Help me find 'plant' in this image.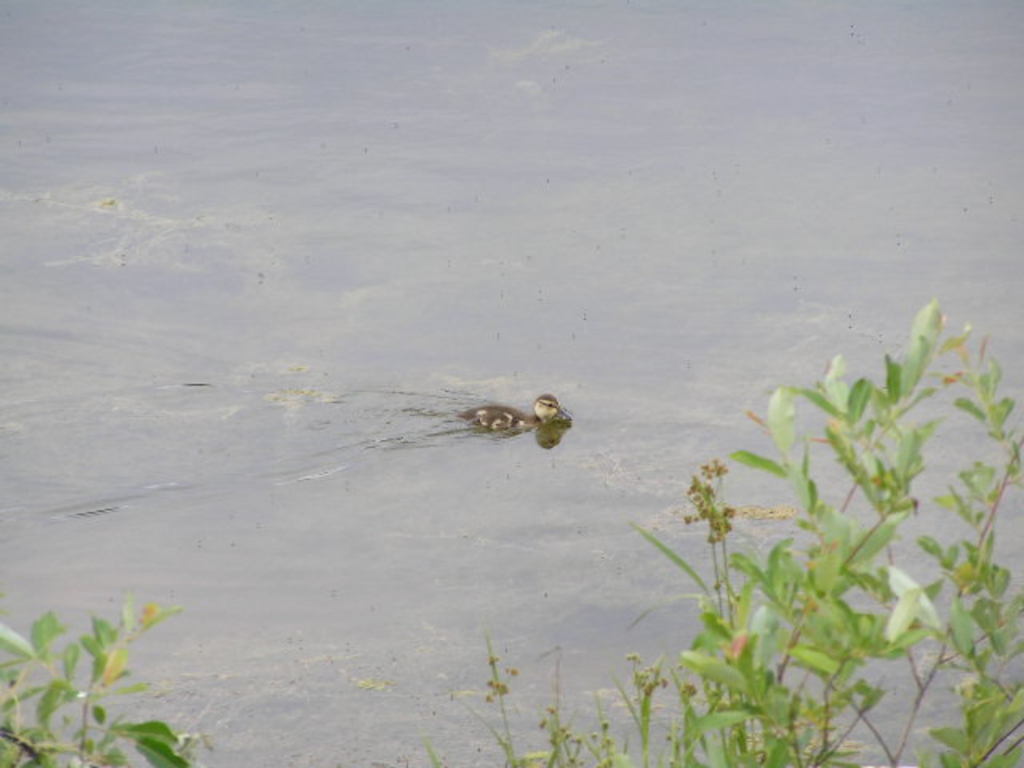
Found it: [352,299,1022,766].
